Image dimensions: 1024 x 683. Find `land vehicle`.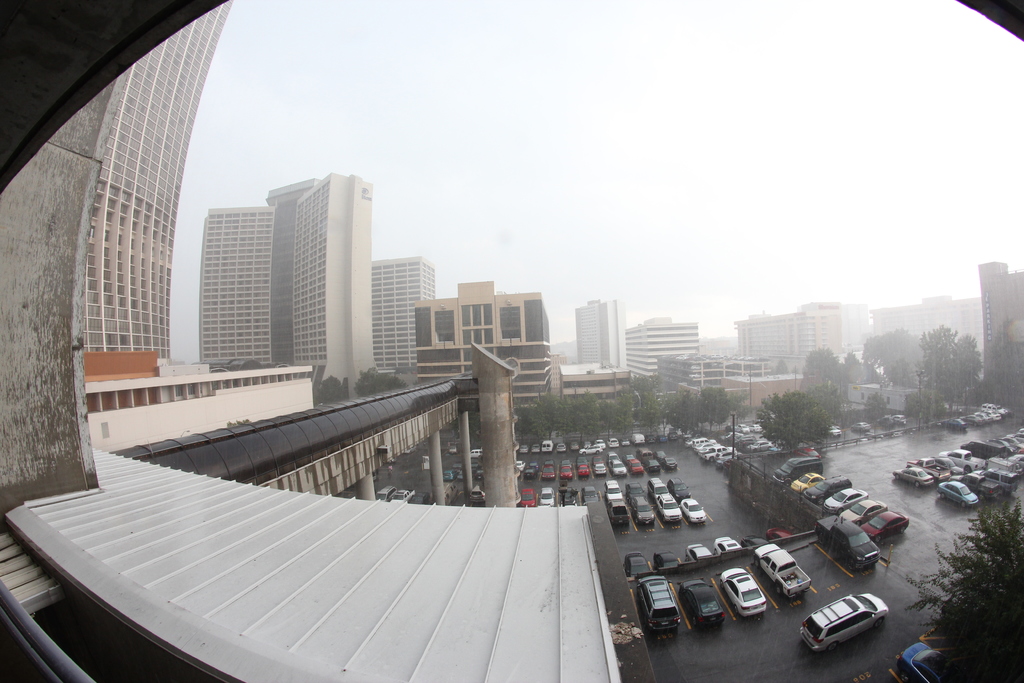
locate(538, 484, 556, 508).
